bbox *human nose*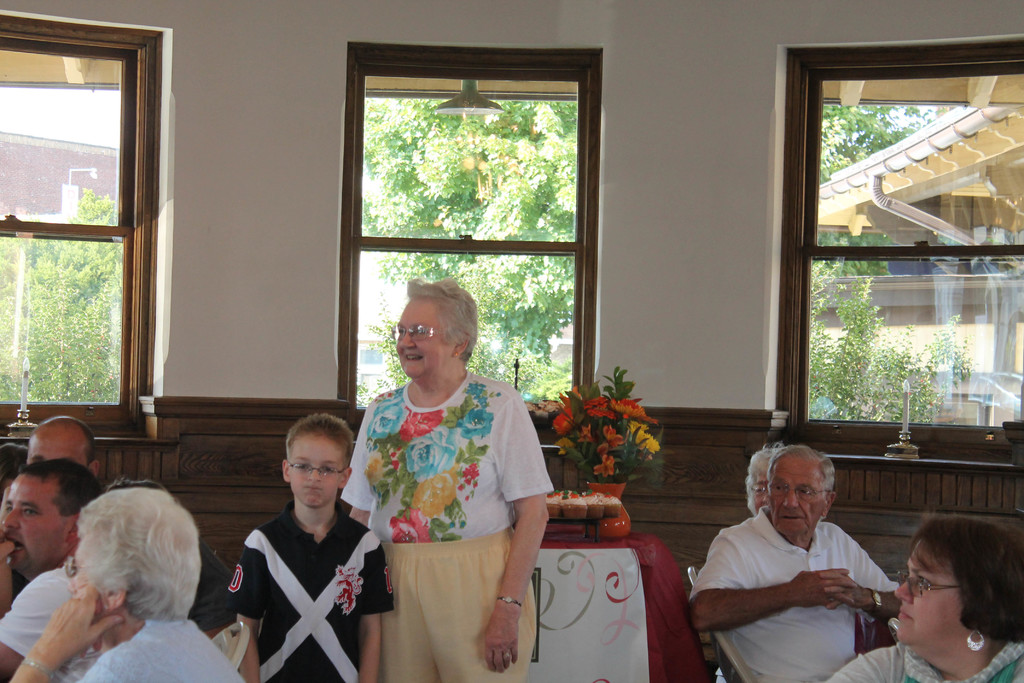
{"left": 894, "top": 580, "right": 911, "bottom": 600}
